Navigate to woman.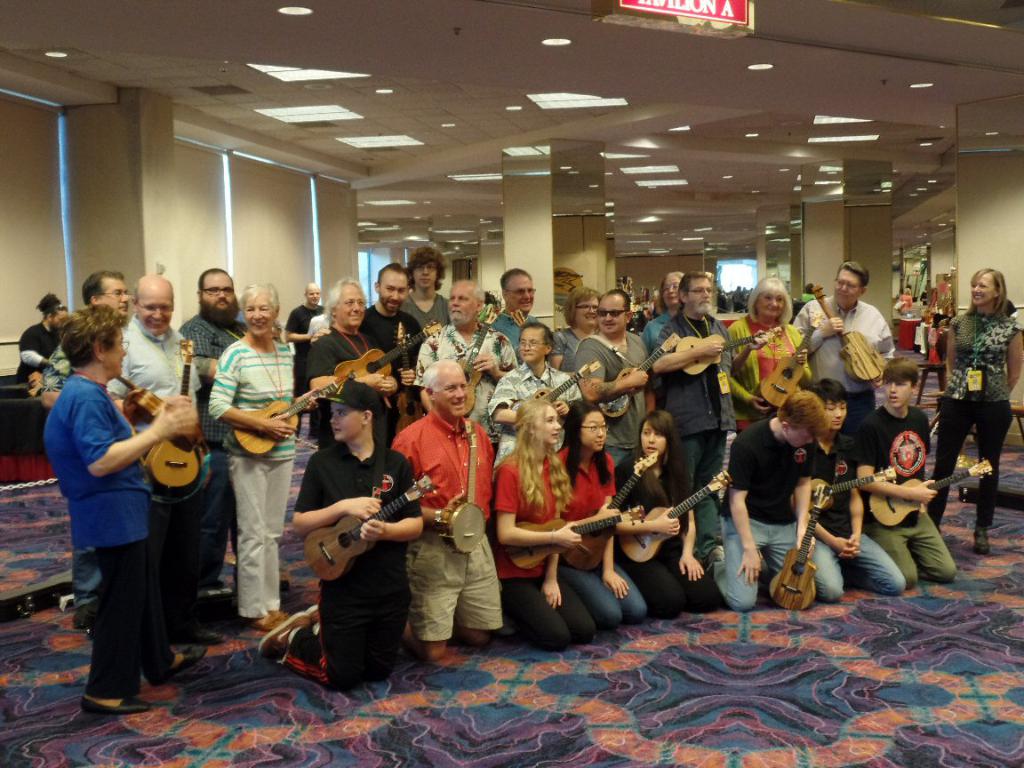
Navigation target: 498 399 600 650.
